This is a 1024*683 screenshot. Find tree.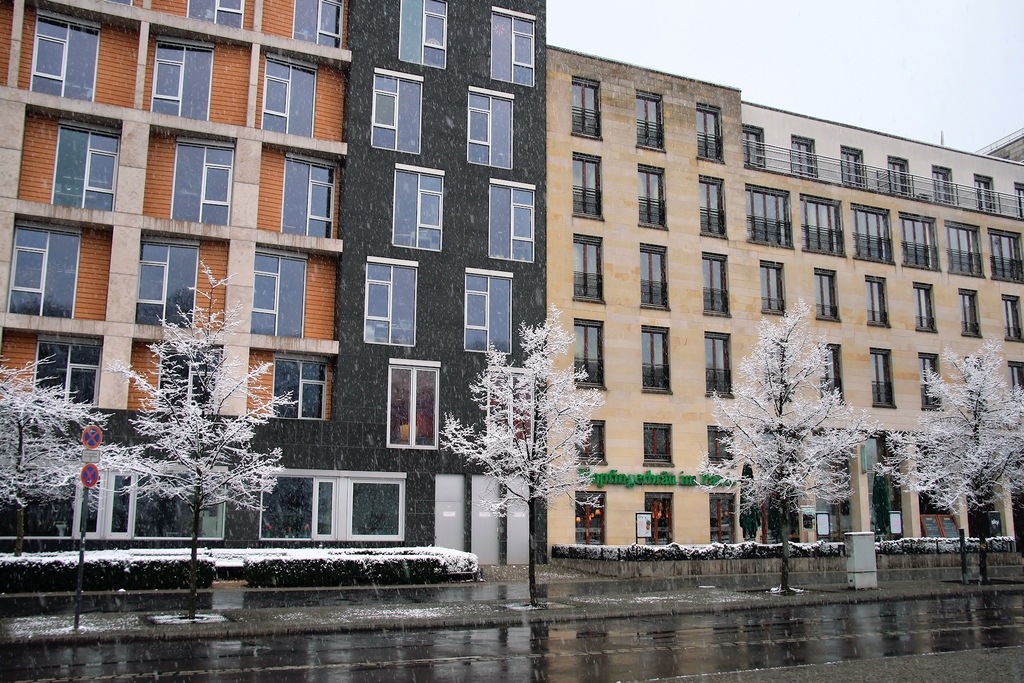
Bounding box: crop(696, 311, 867, 592).
